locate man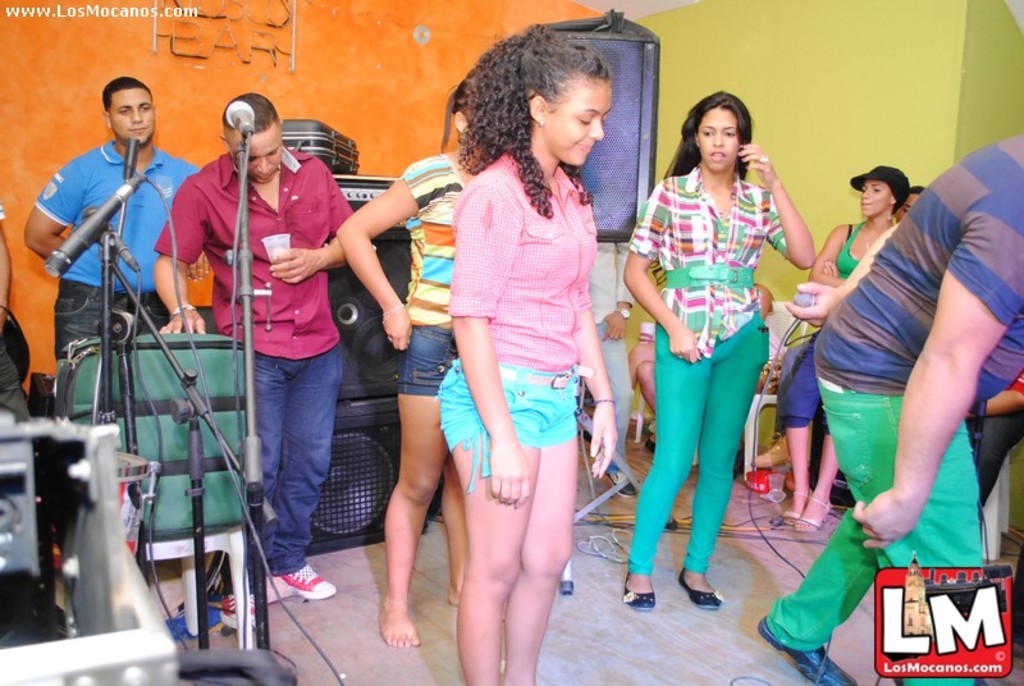
(27, 81, 205, 543)
